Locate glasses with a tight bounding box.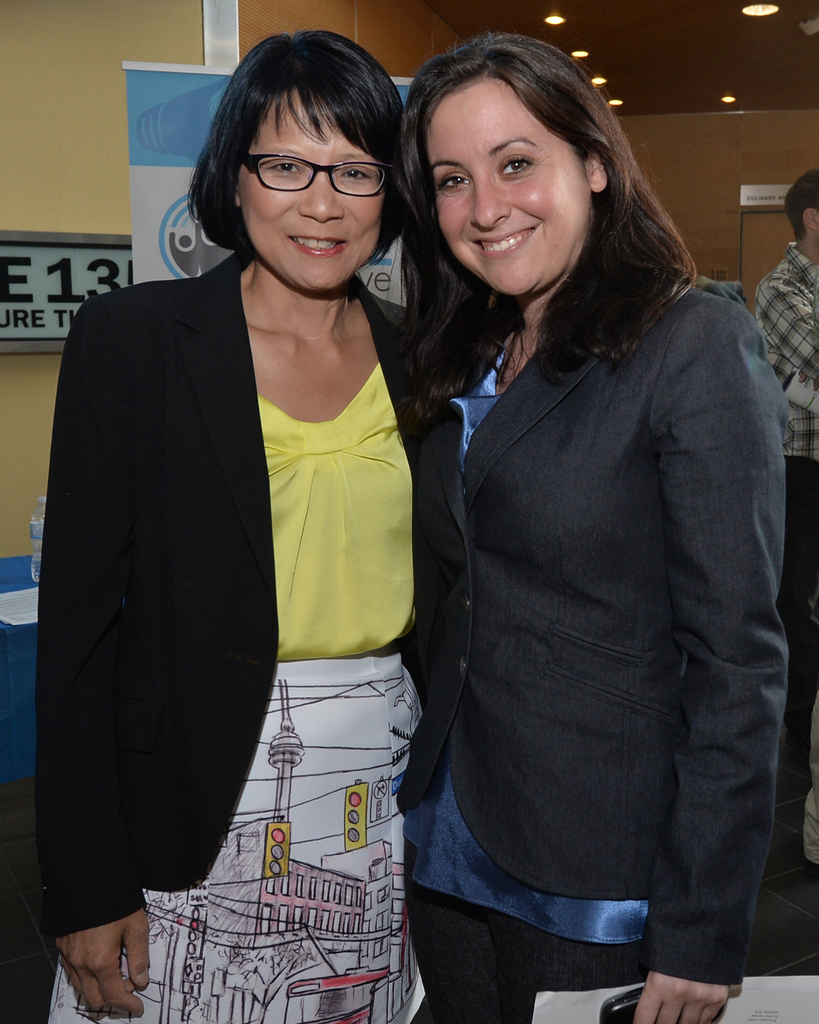
240, 143, 404, 189.
